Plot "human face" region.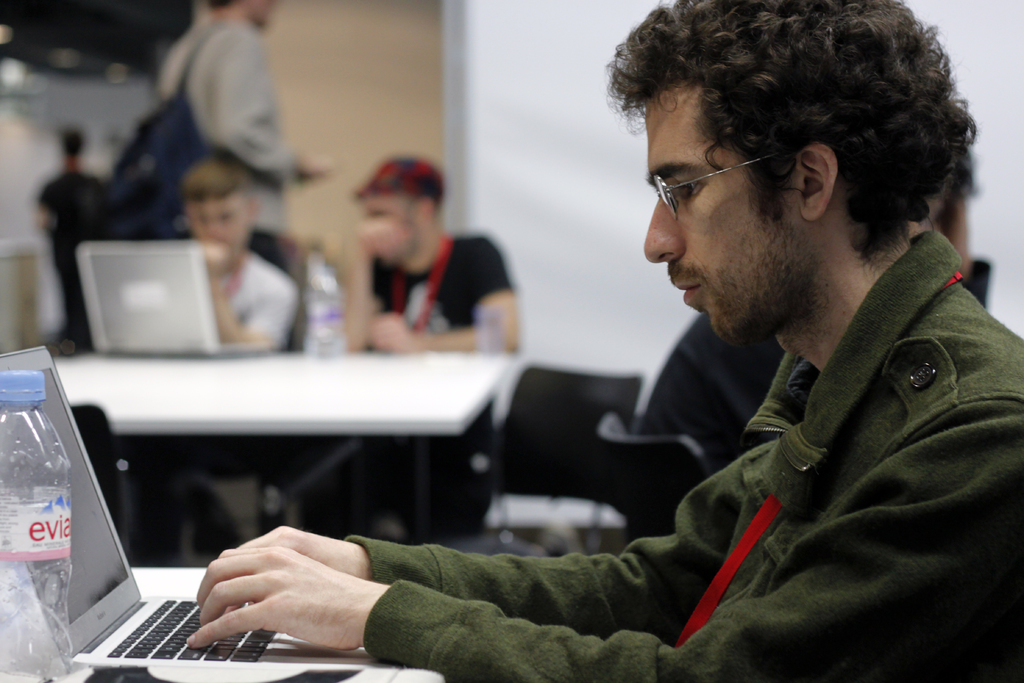
Plotted at rect(633, 95, 746, 347).
